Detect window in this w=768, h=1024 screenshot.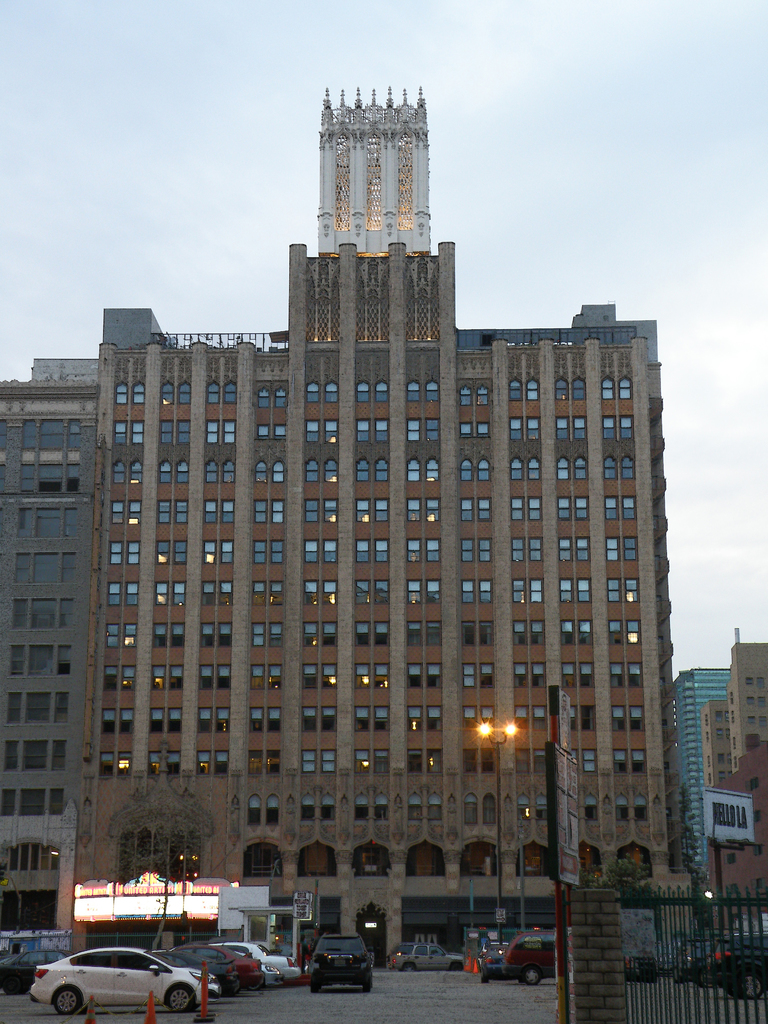
Detection: box(518, 788, 549, 825).
